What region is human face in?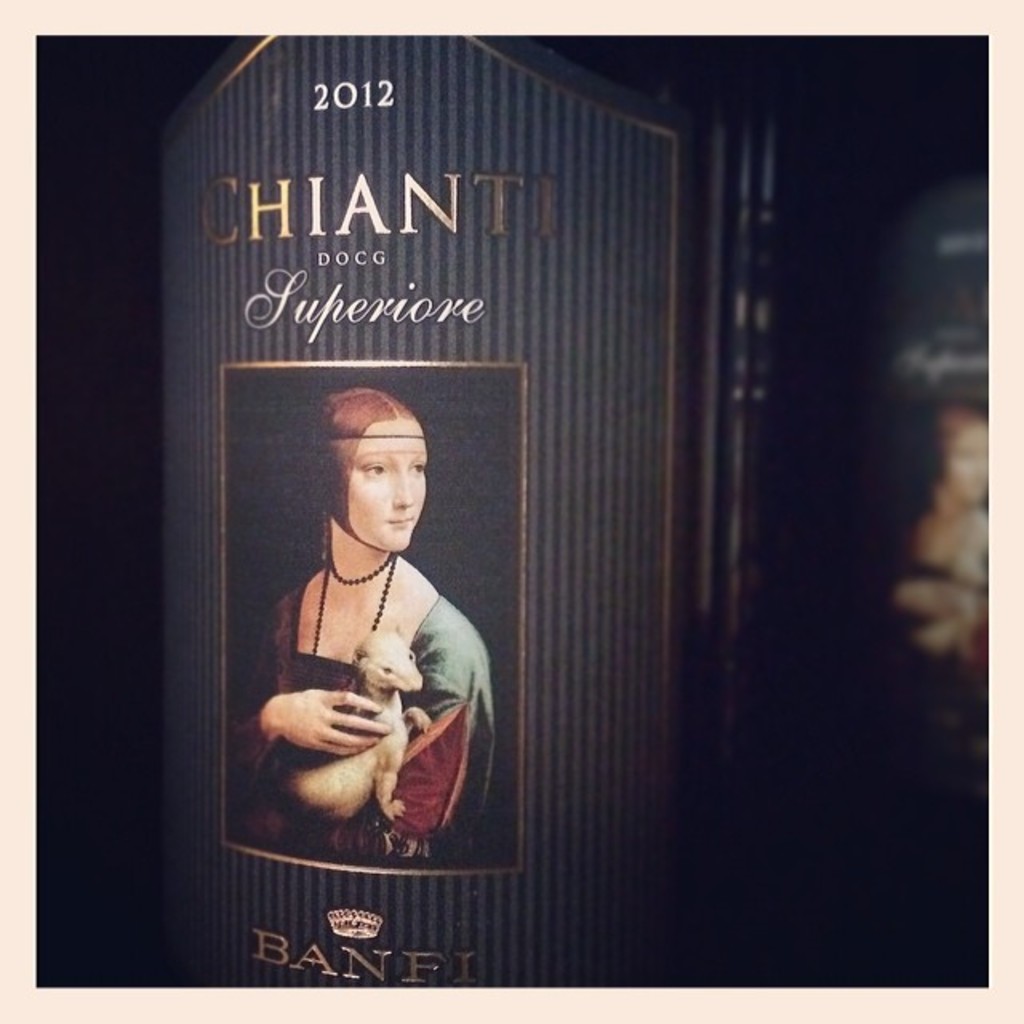
{"left": 347, "top": 418, "right": 427, "bottom": 555}.
